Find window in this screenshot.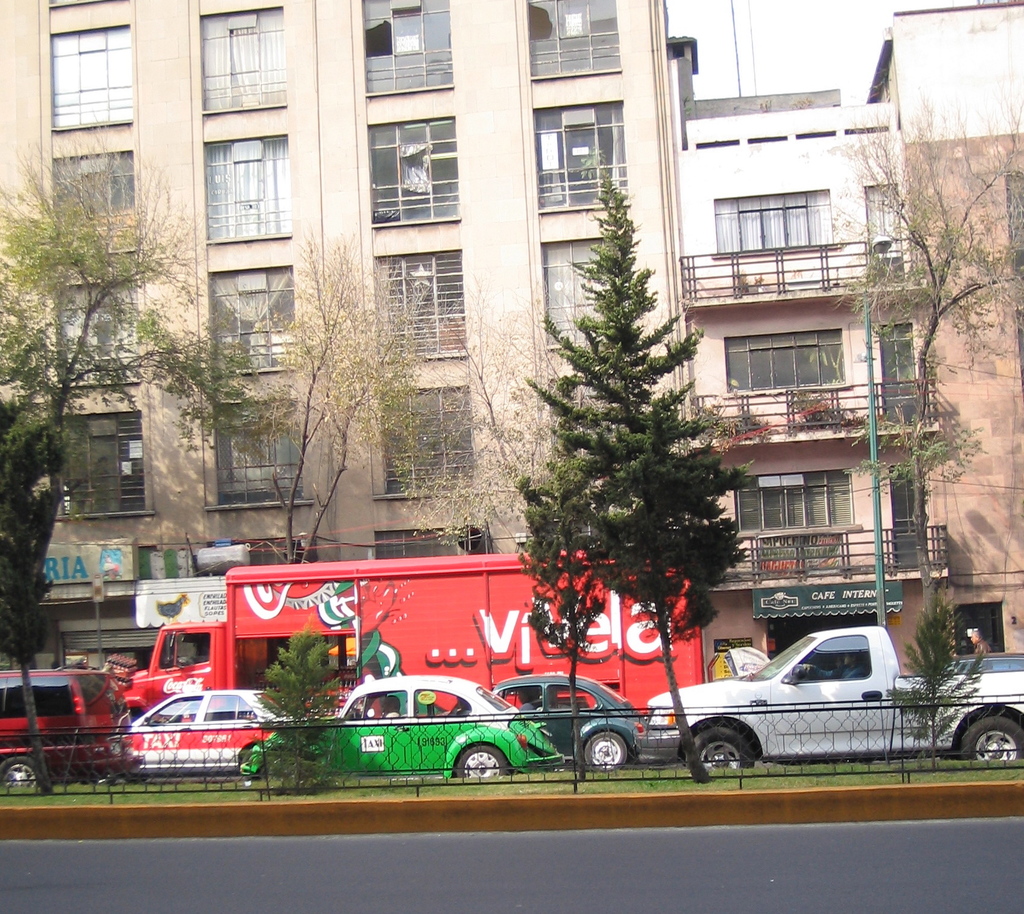
The bounding box for window is l=522, t=0, r=620, b=81.
